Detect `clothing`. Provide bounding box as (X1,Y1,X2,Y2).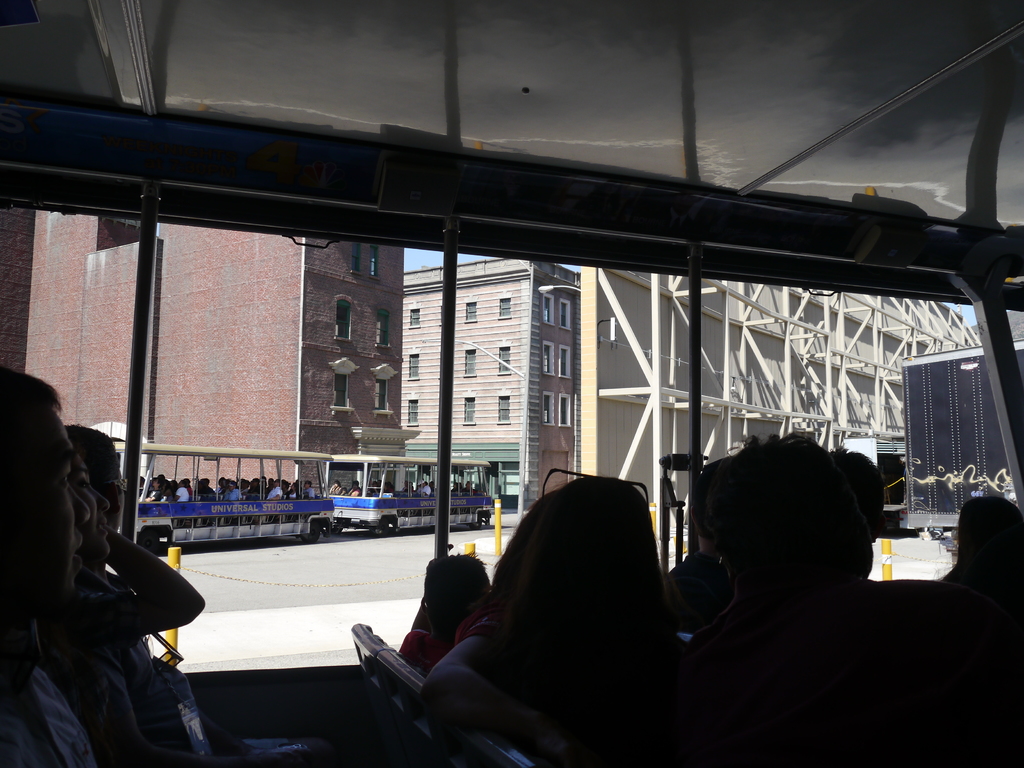
(300,485,314,497).
